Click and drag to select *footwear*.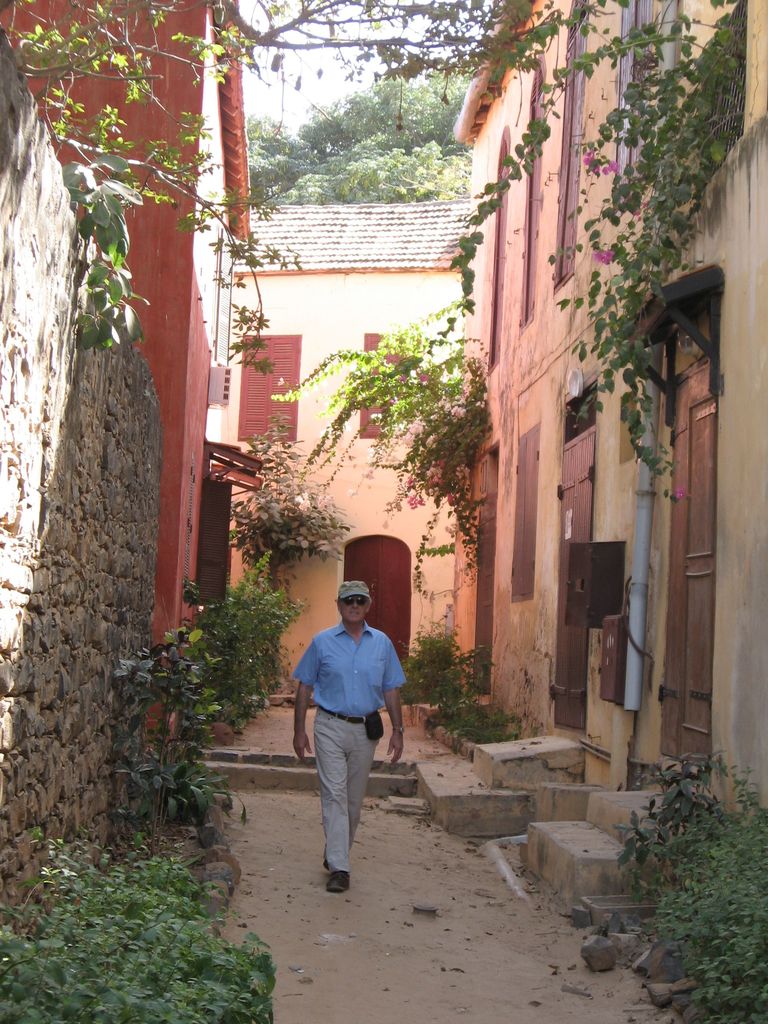
Selection: bbox=[321, 872, 352, 895].
